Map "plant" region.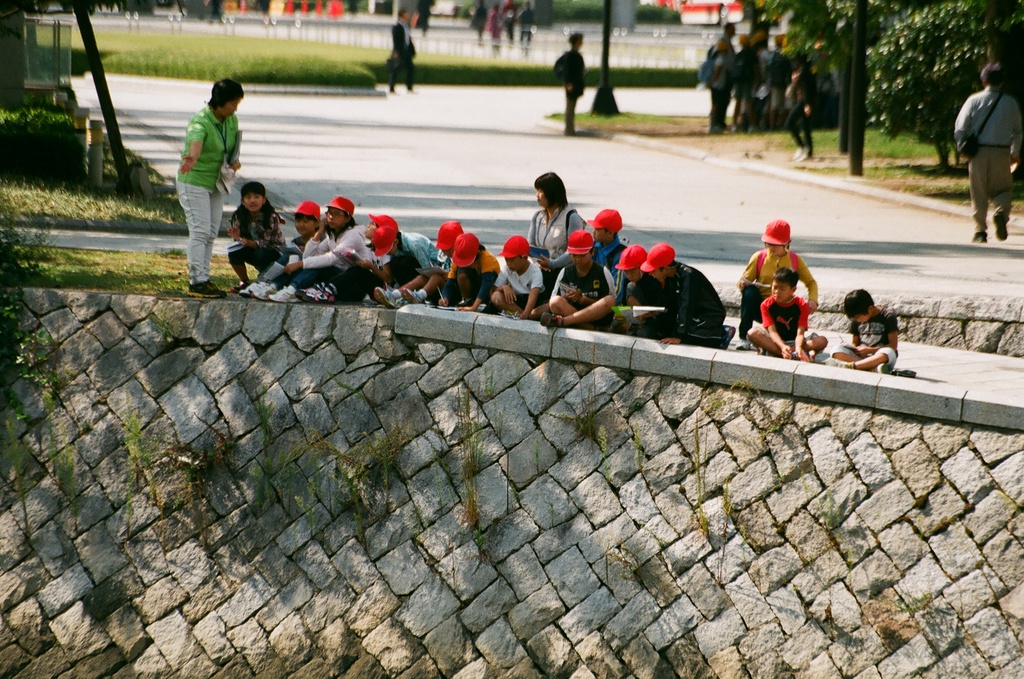
Mapped to {"x1": 884, "y1": 587, "x2": 922, "y2": 619}.
